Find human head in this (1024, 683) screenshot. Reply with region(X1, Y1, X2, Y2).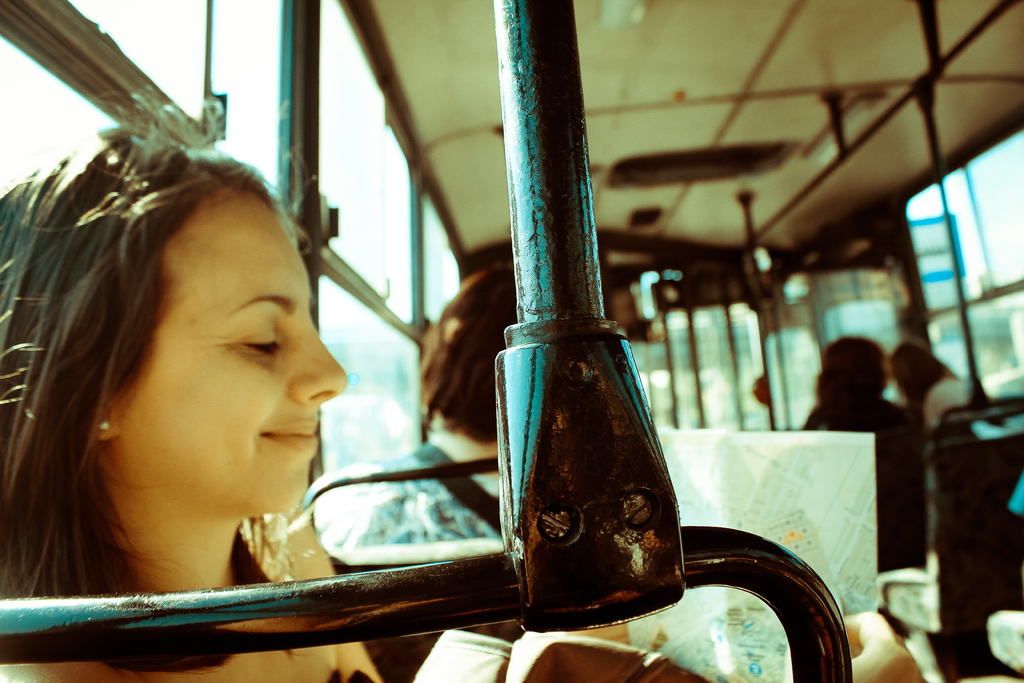
region(36, 145, 334, 527).
